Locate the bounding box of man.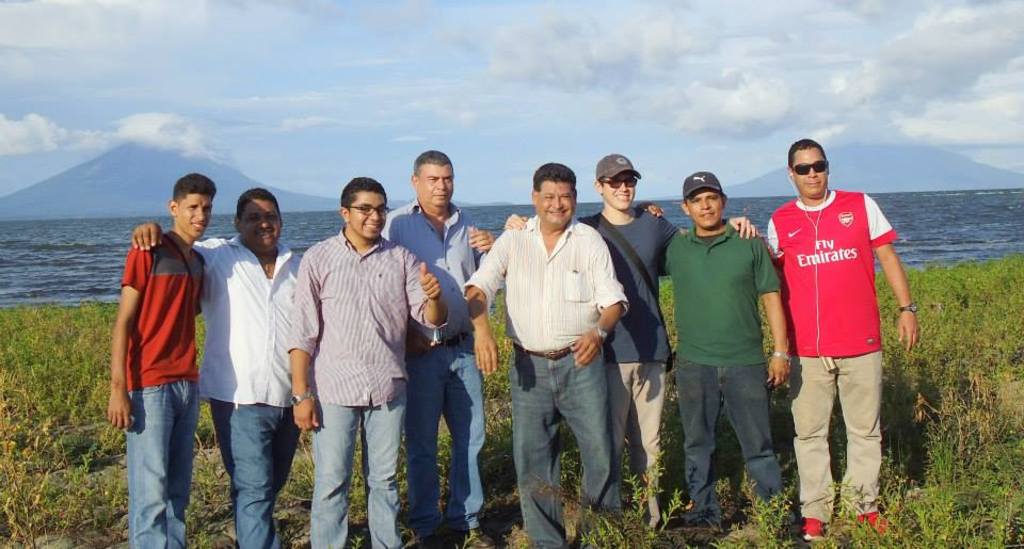
Bounding box: (765, 133, 908, 523).
